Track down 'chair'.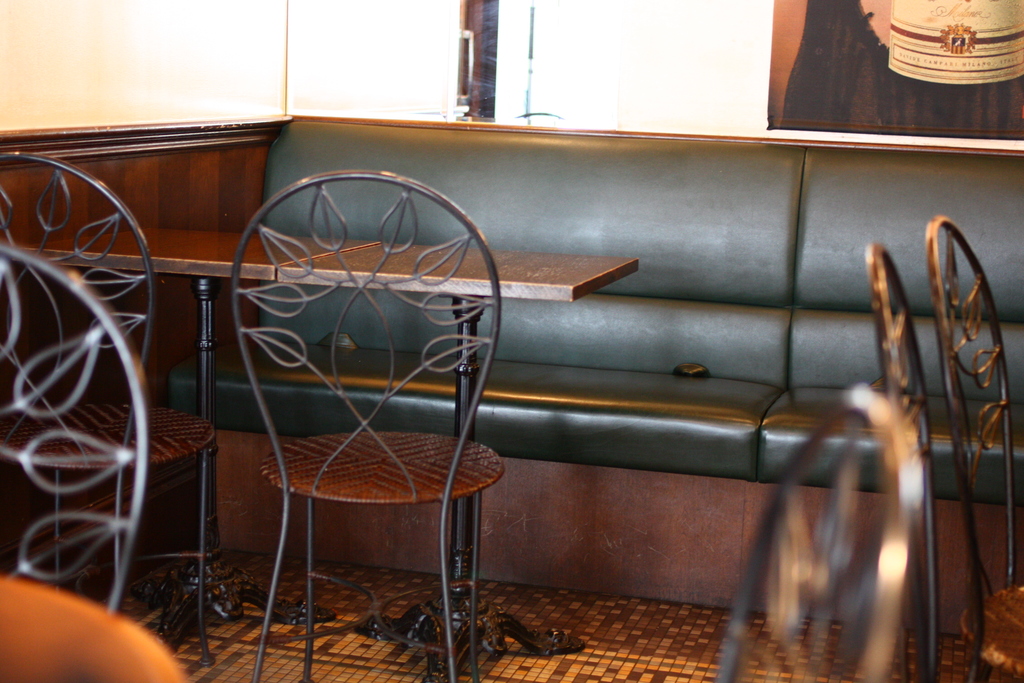
Tracked to BBox(0, 247, 189, 682).
